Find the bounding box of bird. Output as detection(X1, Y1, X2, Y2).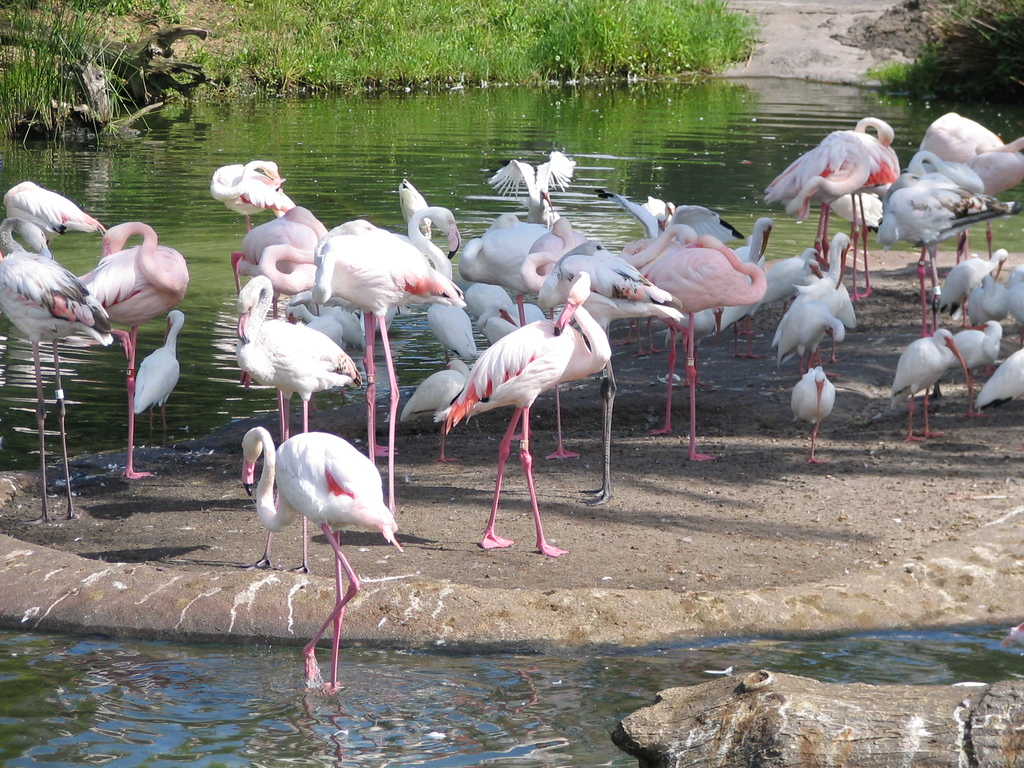
detection(209, 159, 291, 236).
